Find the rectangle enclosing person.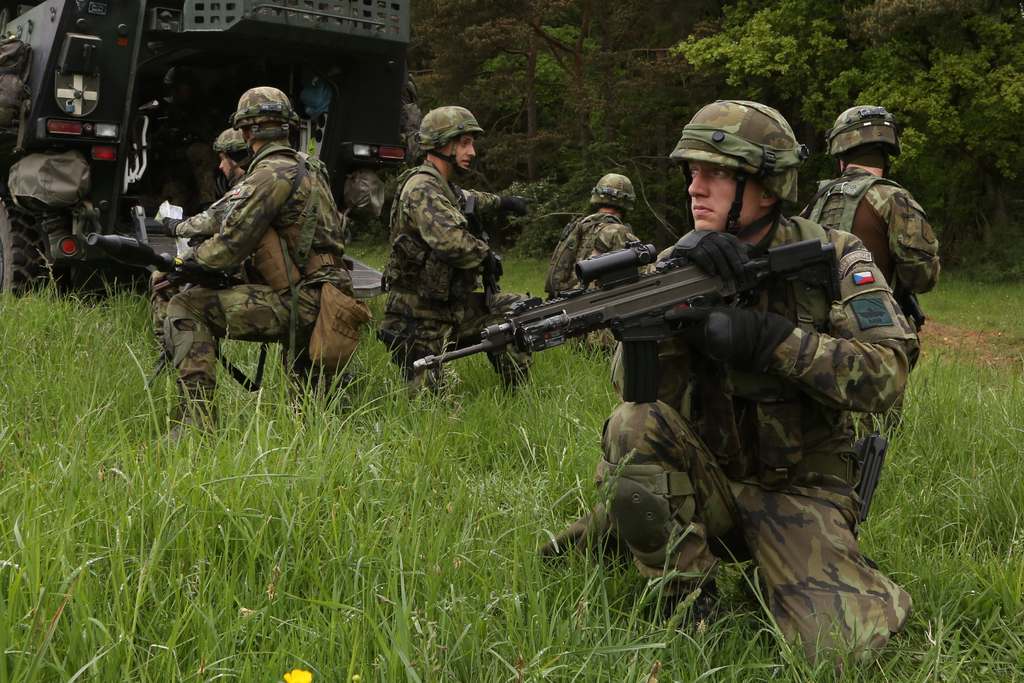
region(795, 106, 938, 336).
